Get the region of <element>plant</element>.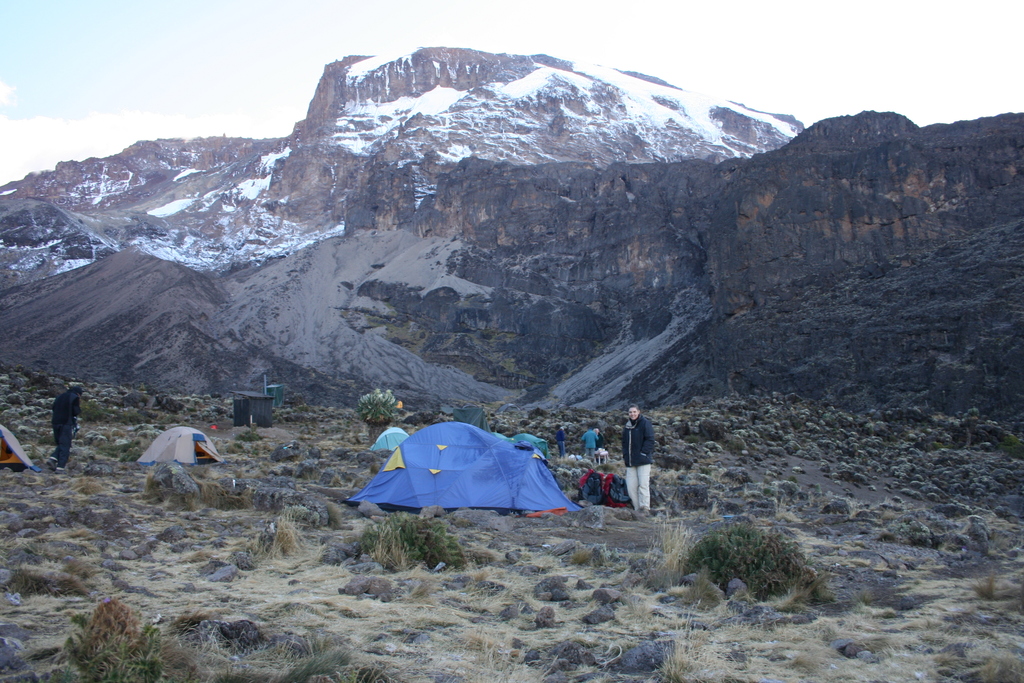
crop(341, 505, 477, 573).
